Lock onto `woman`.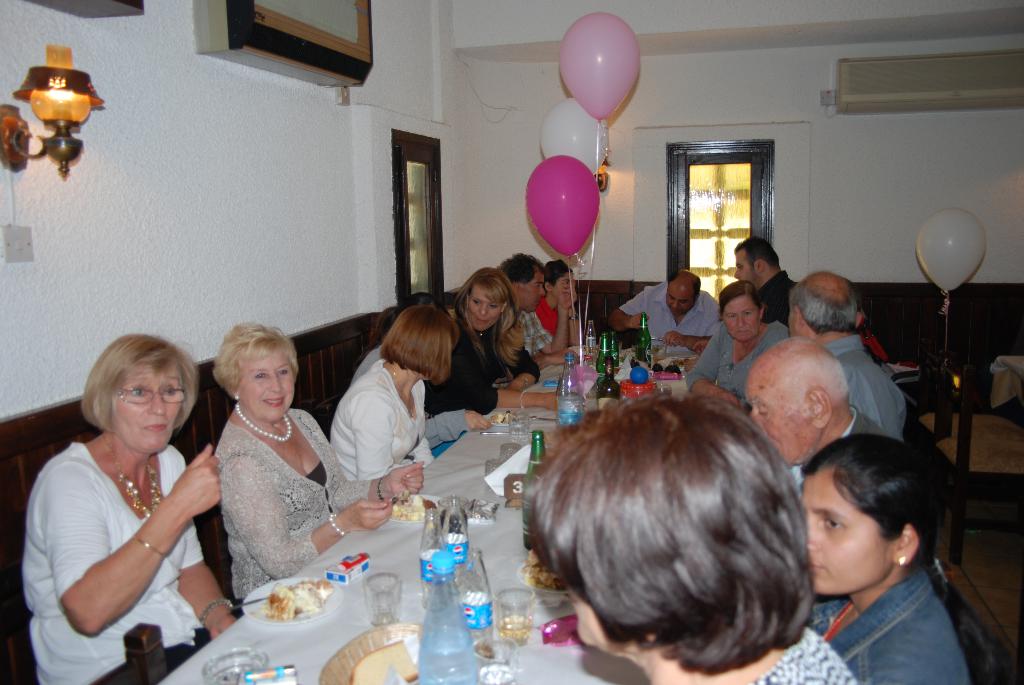
Locked: [423,270,561,411].
